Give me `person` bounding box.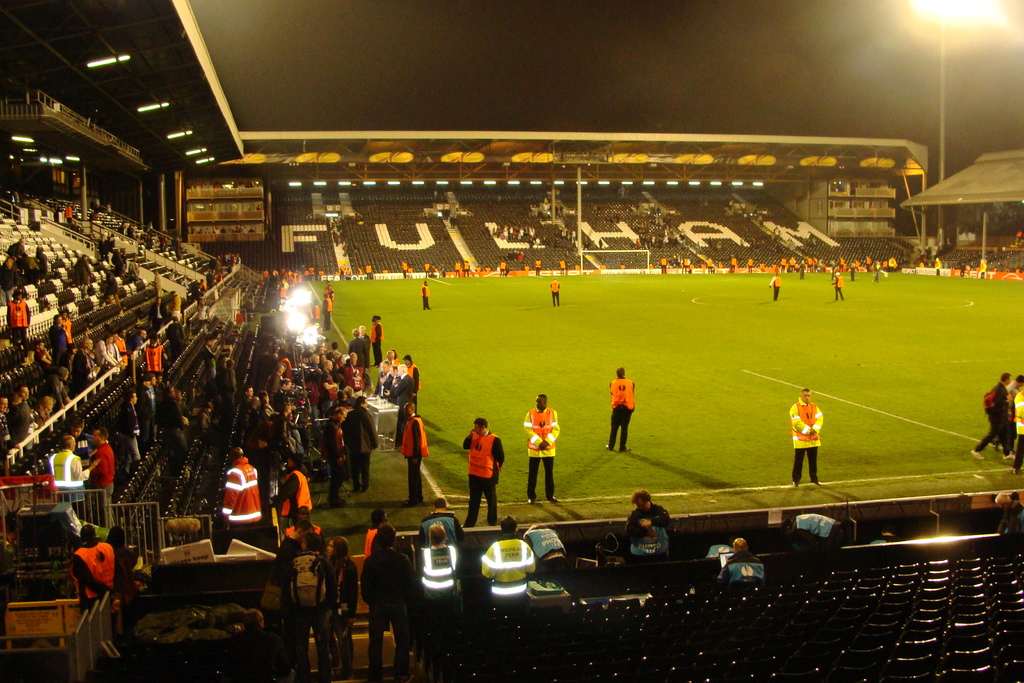
{"left": 525, "top": 393, "right": 560, "bottom": 504}.
